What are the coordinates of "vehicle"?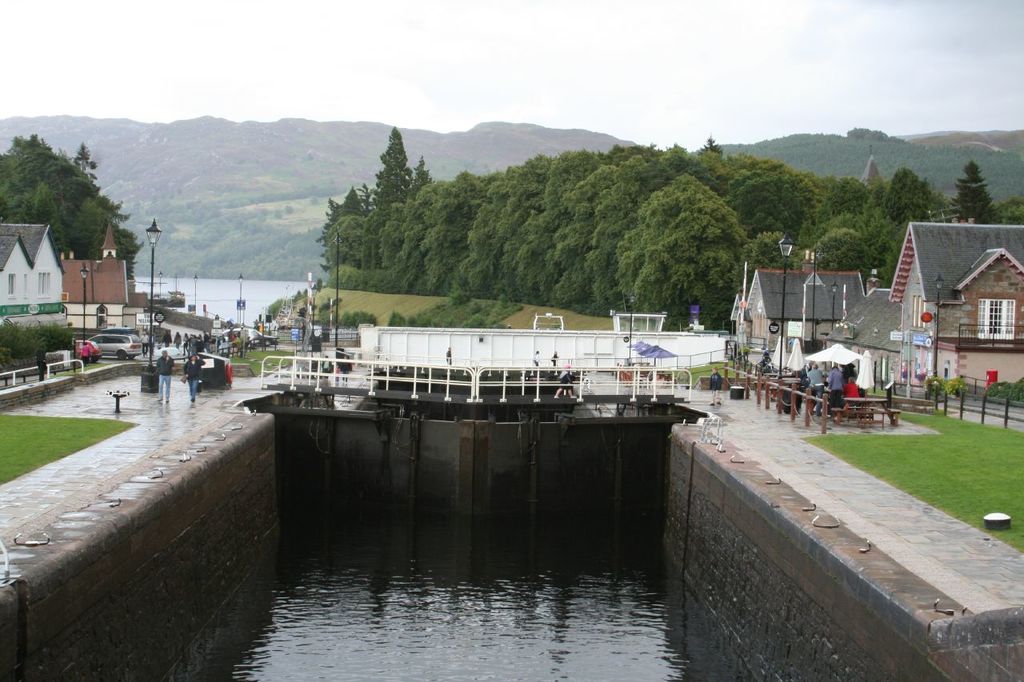
rect(87, 331, 144, 360).
